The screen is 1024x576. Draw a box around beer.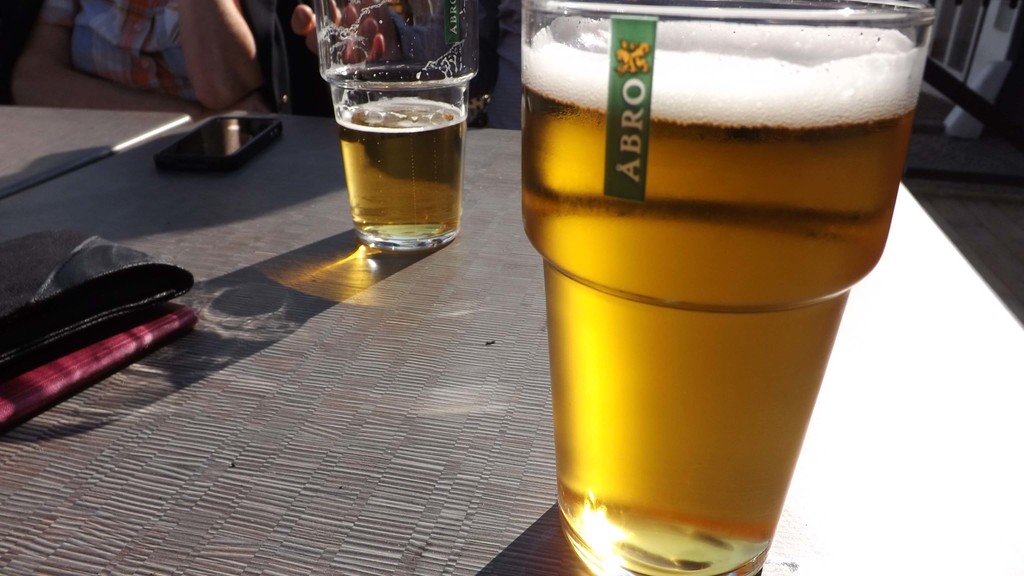
x1=506, y1=0, x2=948, y2=575.
